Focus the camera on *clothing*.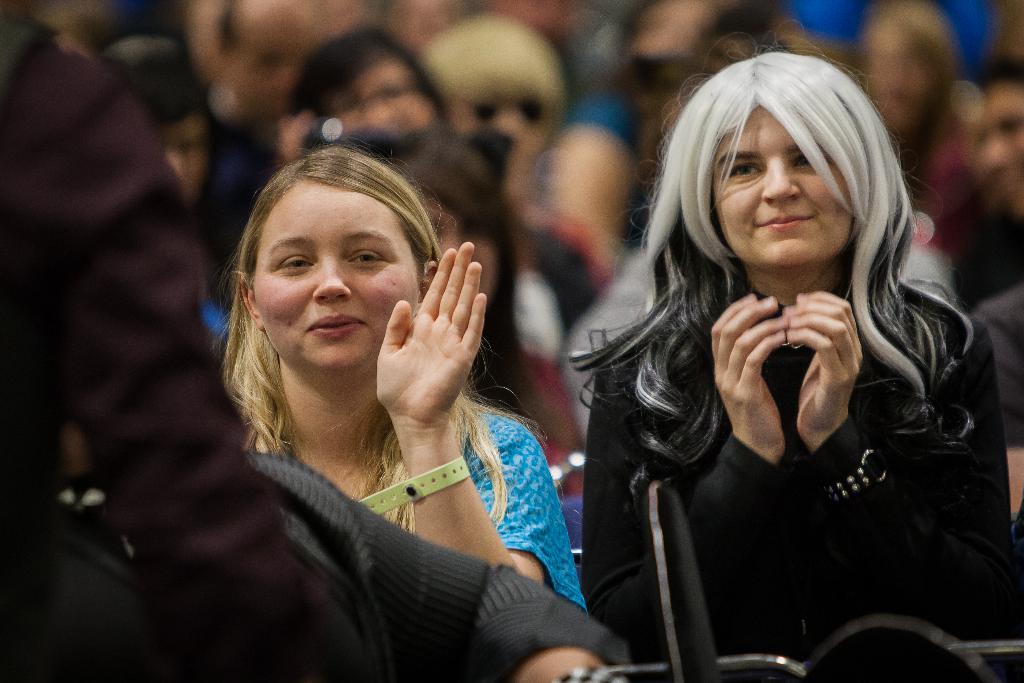
Focus region: pyautogui.locateOnScreen(260, 393, 593, 630).
